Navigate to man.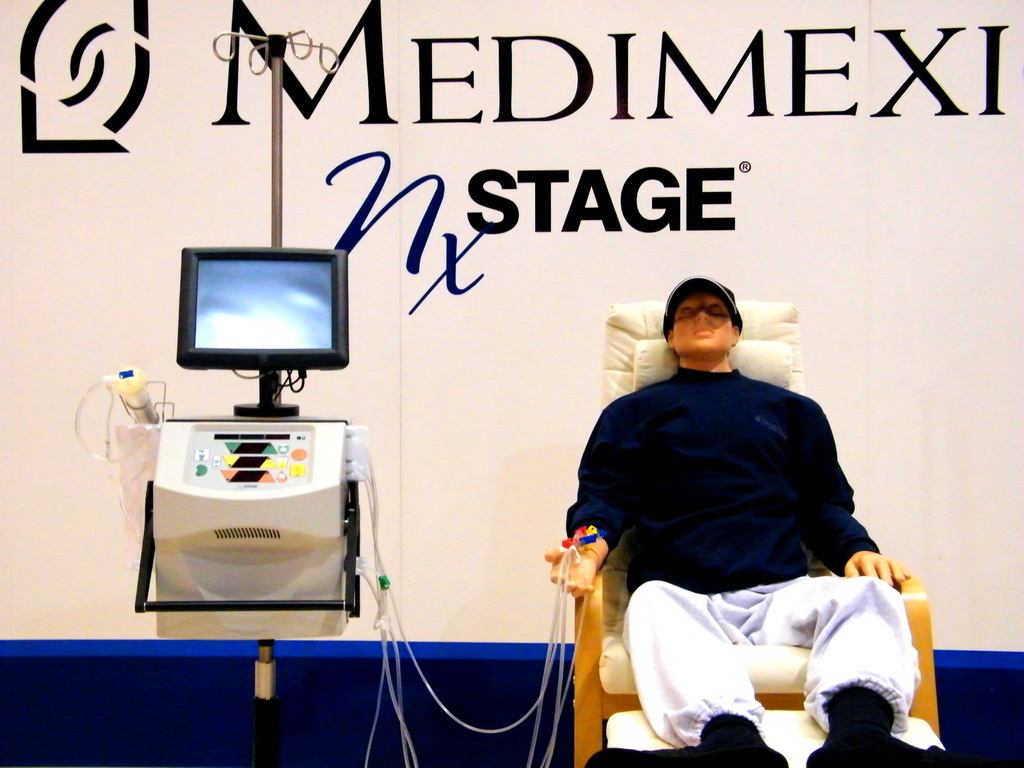
Navigation target: x1=566, y1=262, x2=909, y2=755.
